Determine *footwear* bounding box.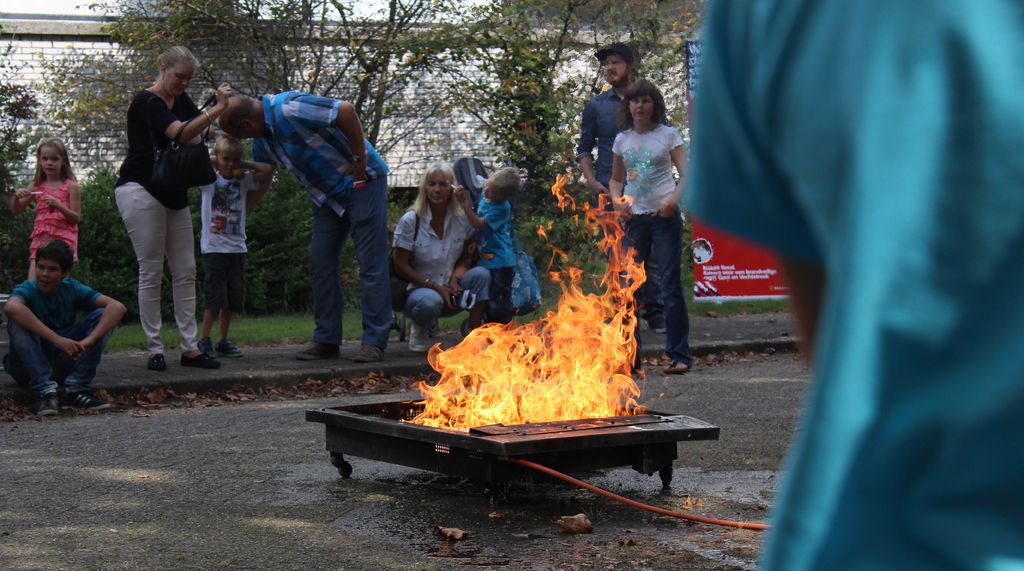
Determined: region(68, 381, 113, 407).
